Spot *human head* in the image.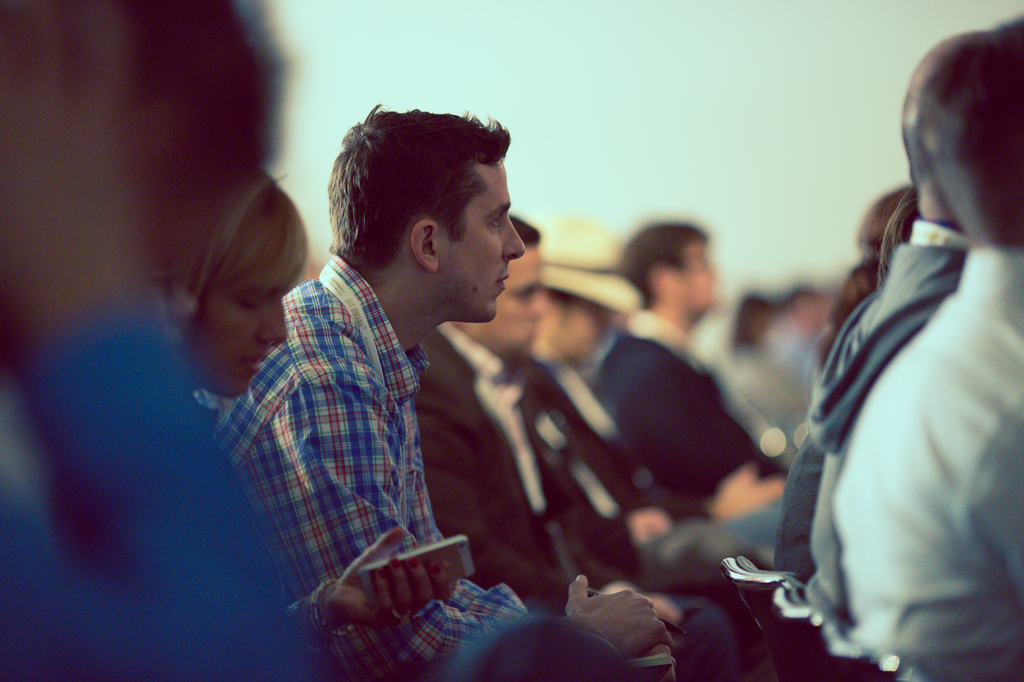
*human head* found at [x1=194, y1=173, x2=310, y2=400].
